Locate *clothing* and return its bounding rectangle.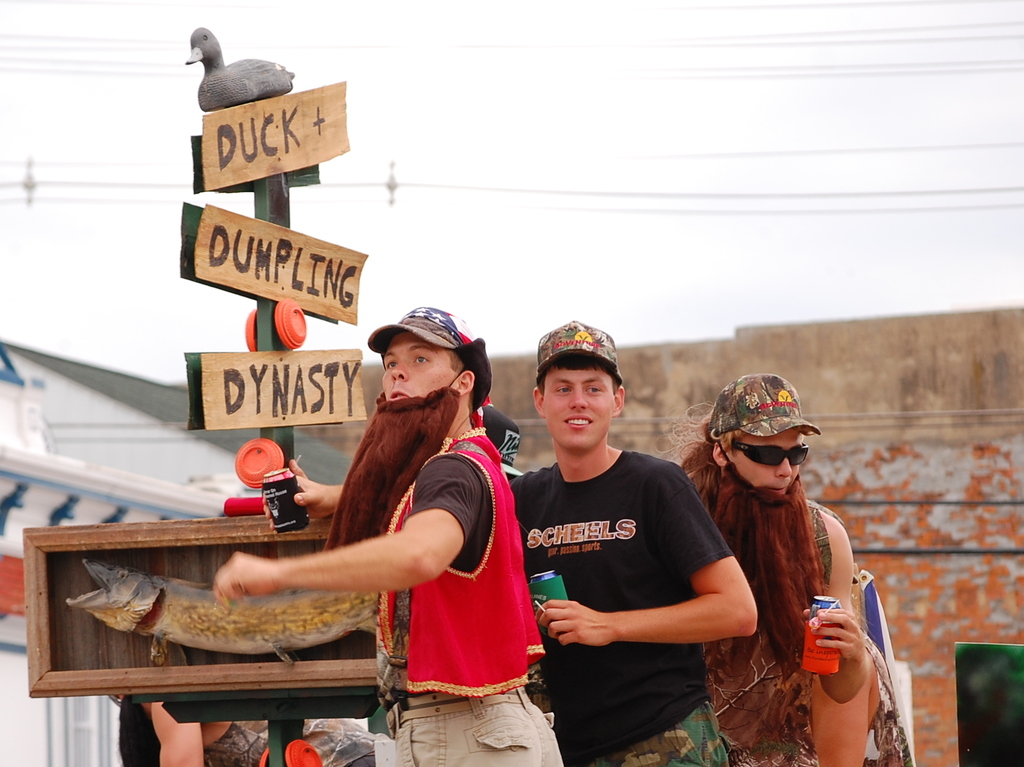
bbox=(861, 632, 916, 766).
